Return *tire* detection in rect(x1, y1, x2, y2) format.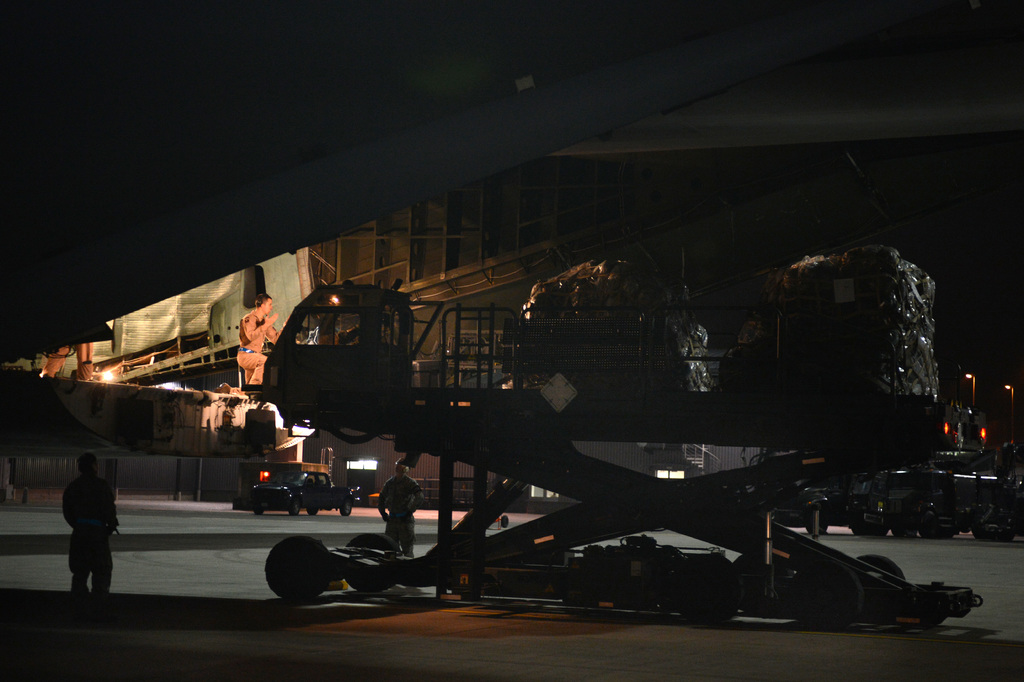
rect(342, 532, 400, 593).
